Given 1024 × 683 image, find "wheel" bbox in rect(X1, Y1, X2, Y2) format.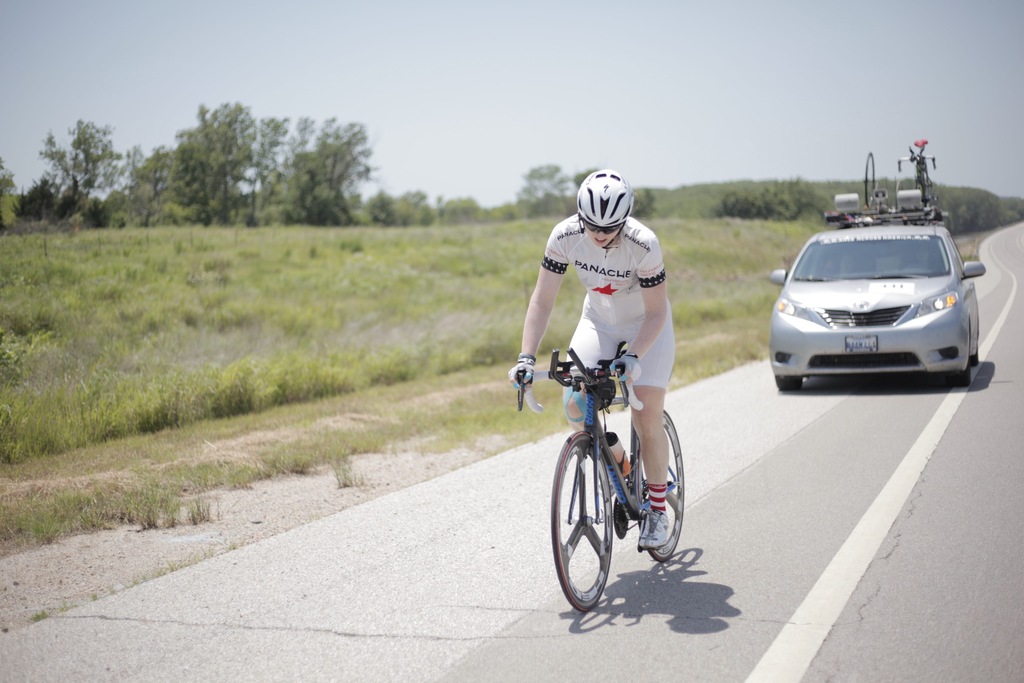
rect(632, 411, 684, 561).
